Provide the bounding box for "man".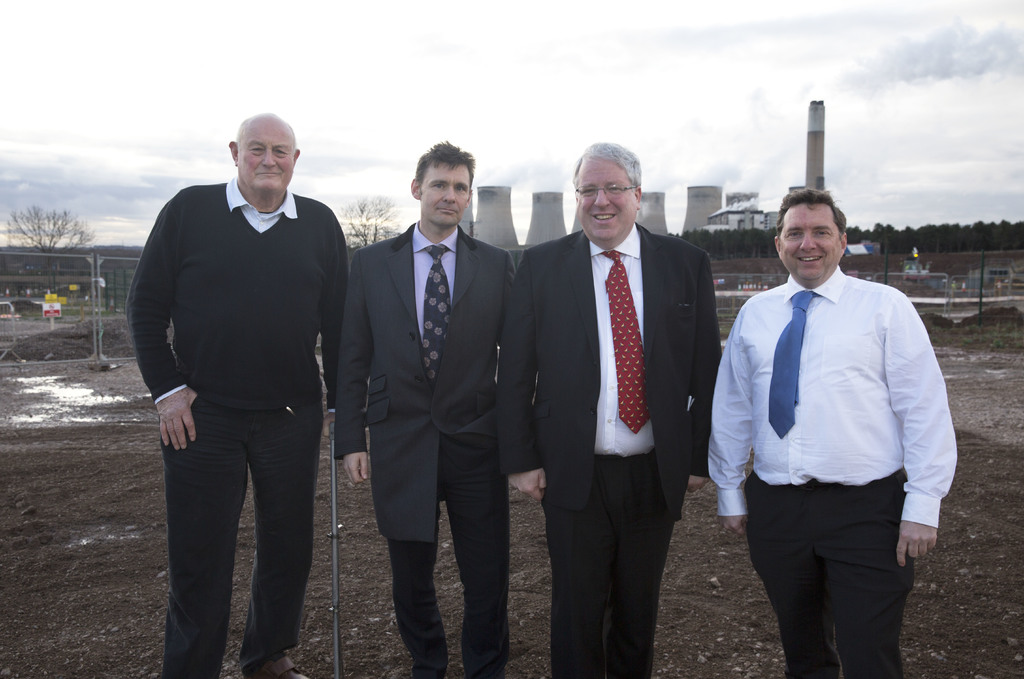
l=124, t=113, r=346, b=678.
